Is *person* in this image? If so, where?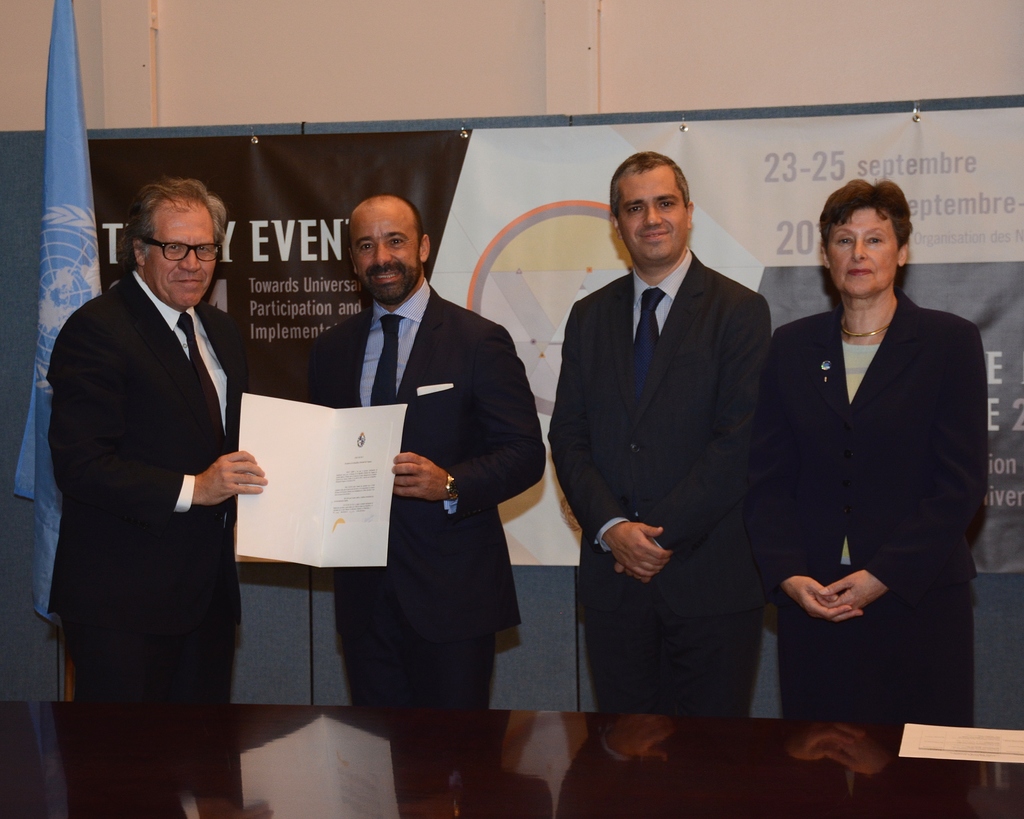
Yes, at locate(744, 176, 991, 732).
